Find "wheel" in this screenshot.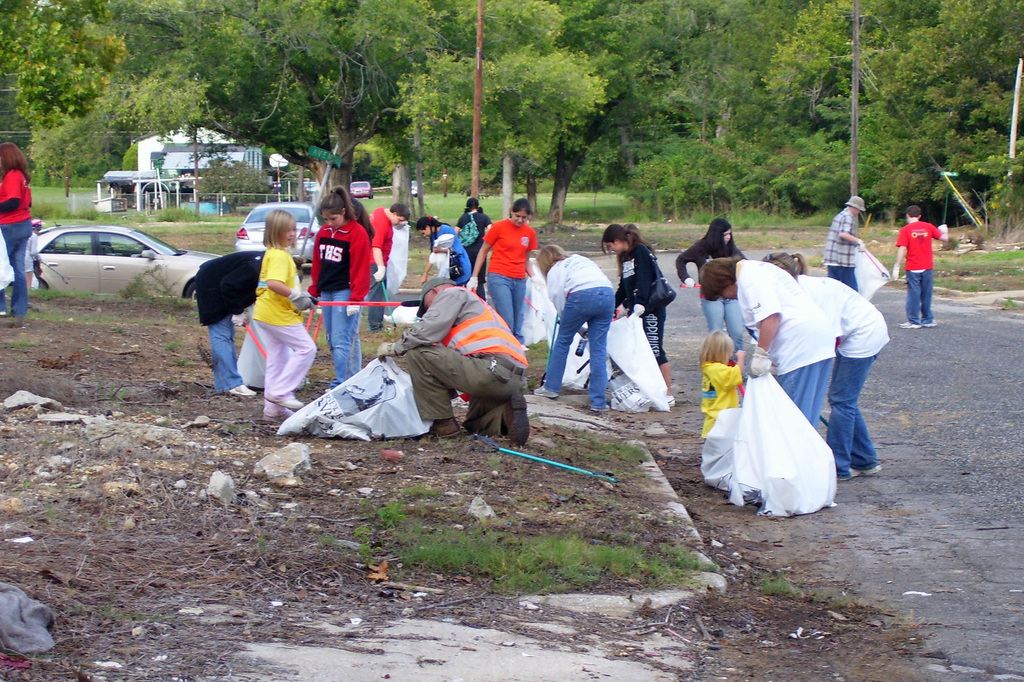
The bounding box for "wheel" is left=190, top=283, right=209, bottom=302.
